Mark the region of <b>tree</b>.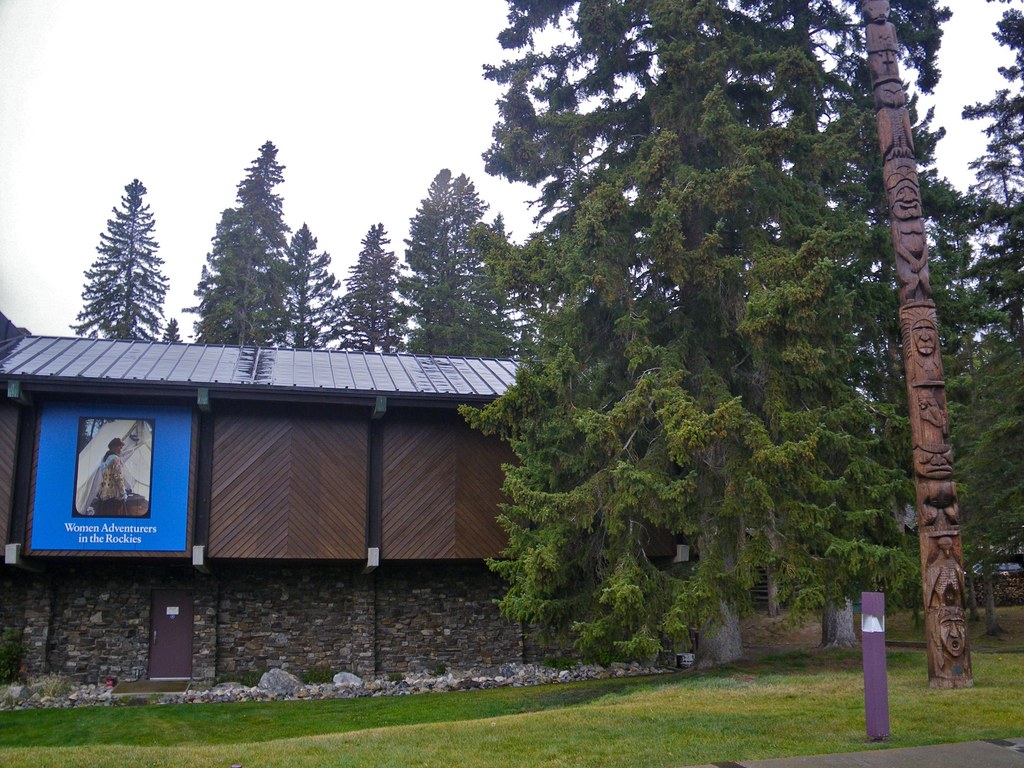
Region: (left=68, top=172, right=168, bottom=356).
